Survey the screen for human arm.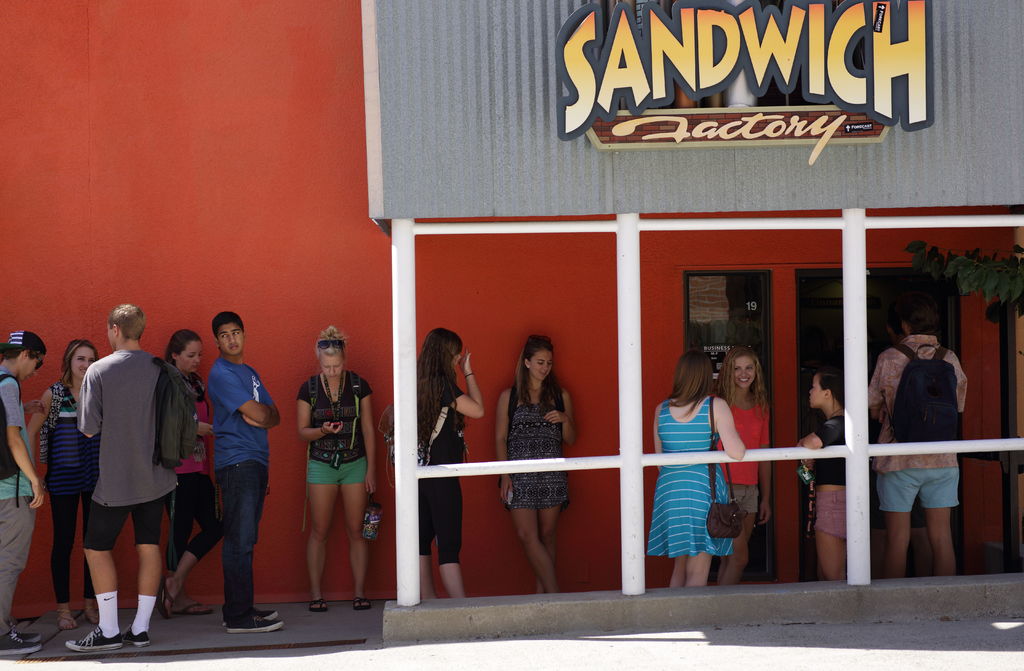
Survey found: {"left": 954, "top": 346, "right": 971, "bottom": 415}.
